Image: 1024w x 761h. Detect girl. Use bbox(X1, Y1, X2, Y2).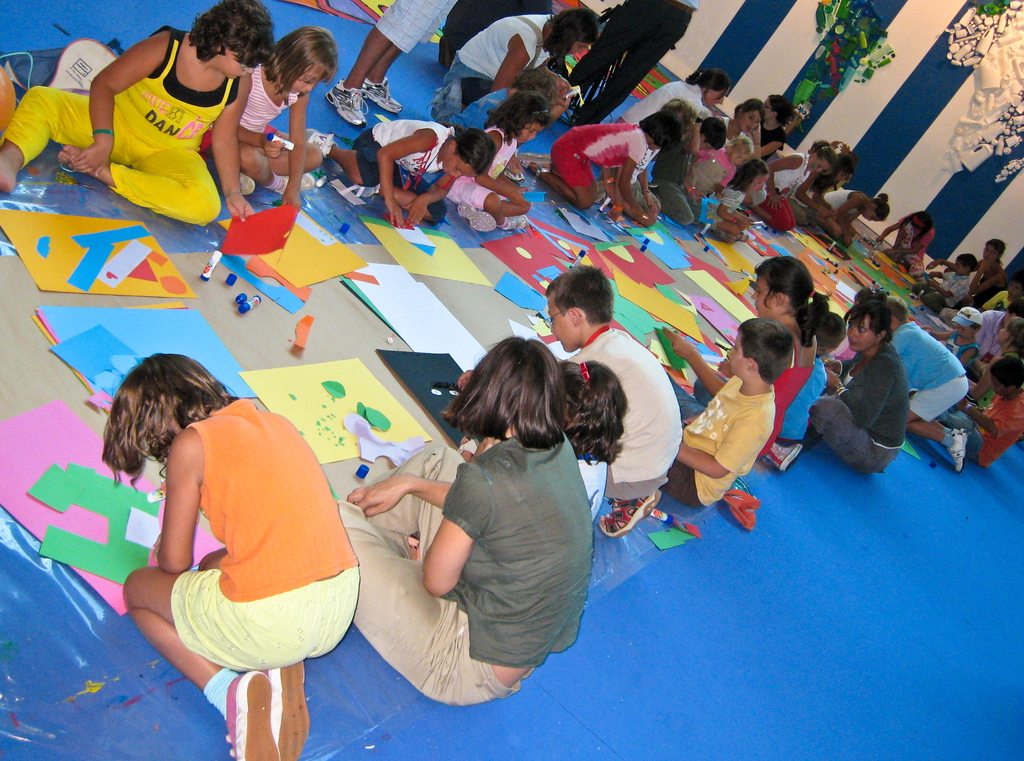
bbox(454, 110, 547, 230).
